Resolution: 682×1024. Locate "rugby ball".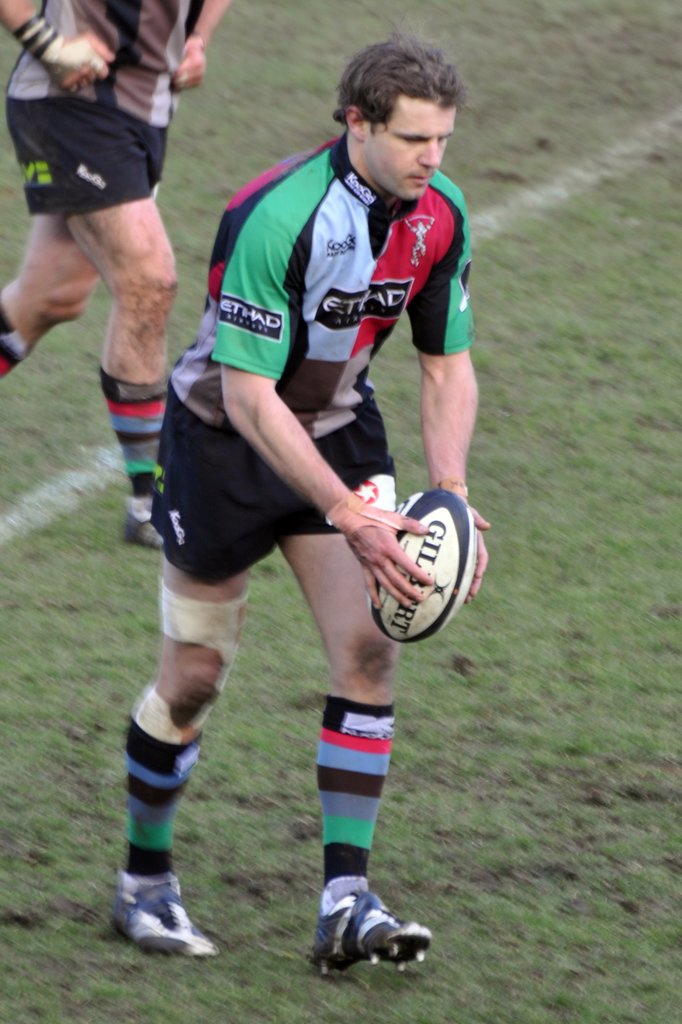
{"x1": 366, "y1": 490, "x2": 477, "y2": 643}.
